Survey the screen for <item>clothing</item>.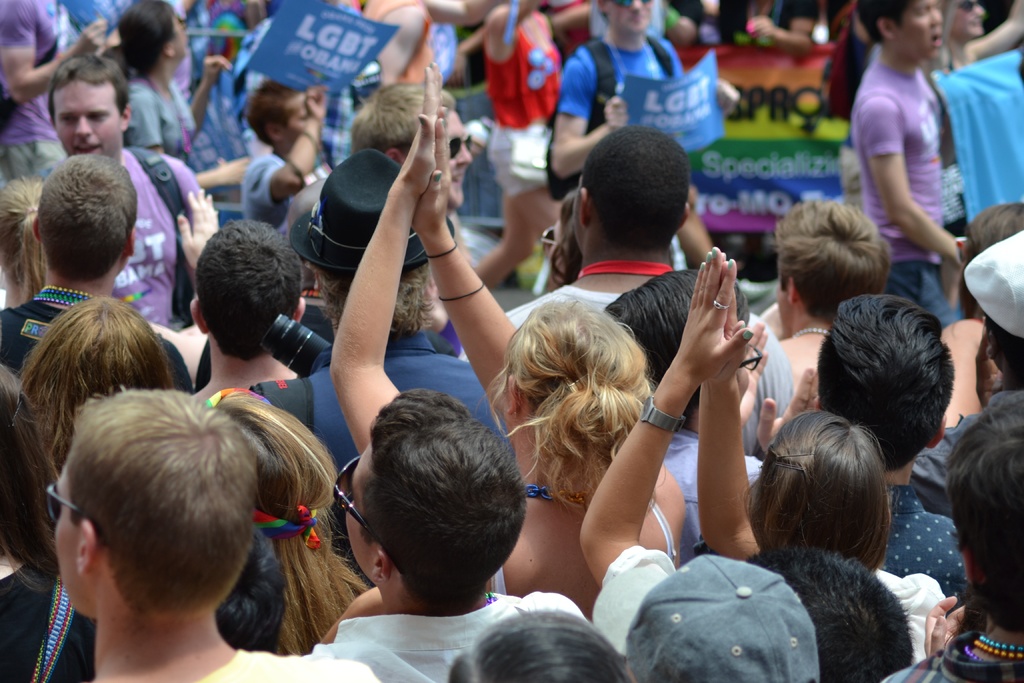
Survey found: 508:487:653:647.
